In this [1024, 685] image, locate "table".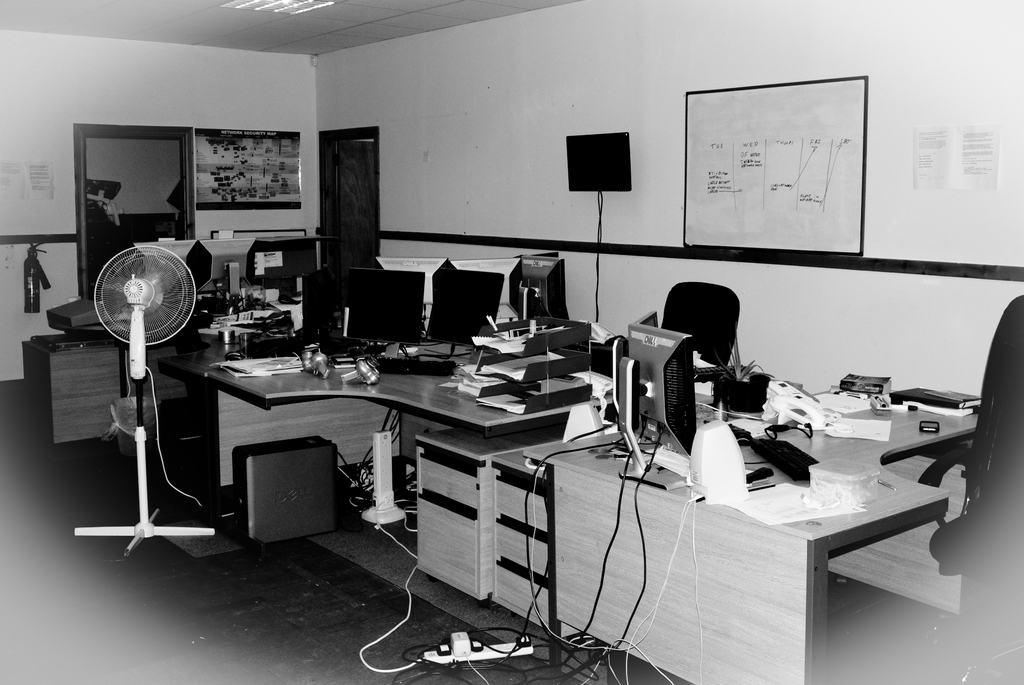
Bounding box: <region>524, 388, 982, 684</region>.
